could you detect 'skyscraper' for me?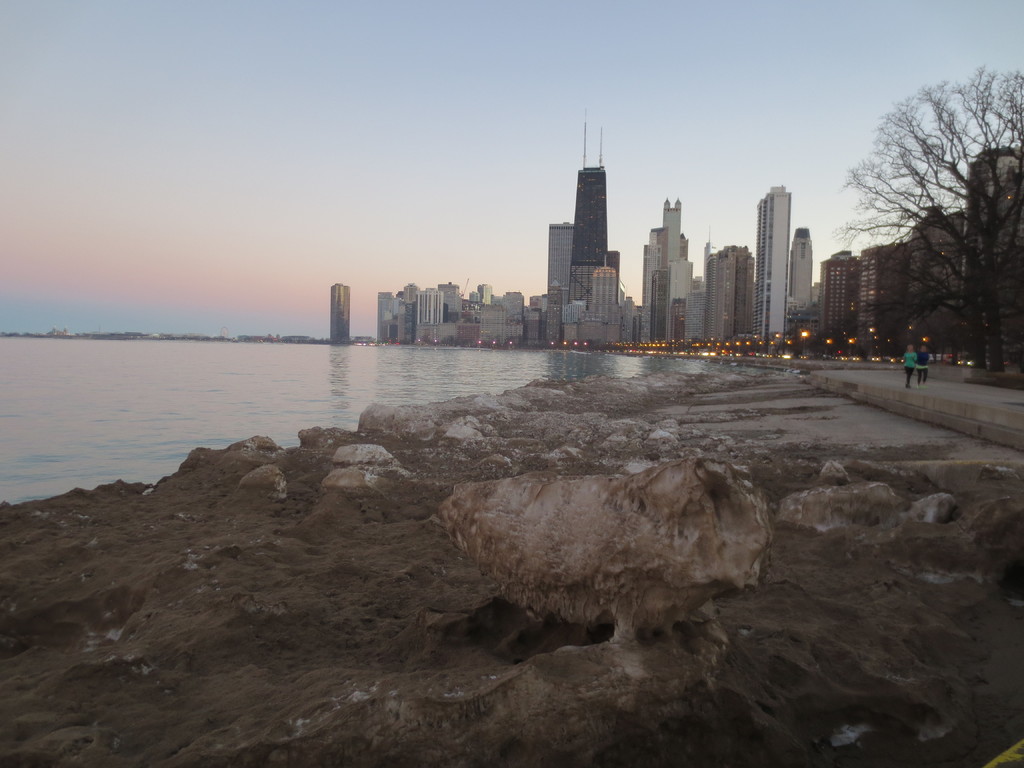
Detection result: bbox(579, 319, 614, 345).
